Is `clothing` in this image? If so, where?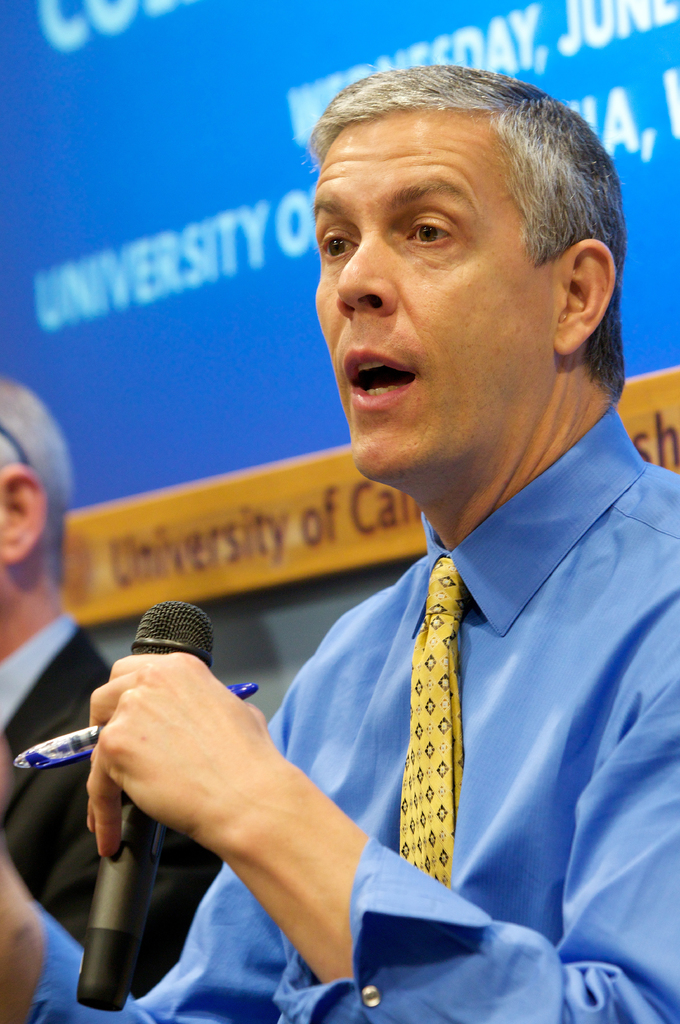
Yes, at x1=28 y1=402 x2=679 y2=1023.
